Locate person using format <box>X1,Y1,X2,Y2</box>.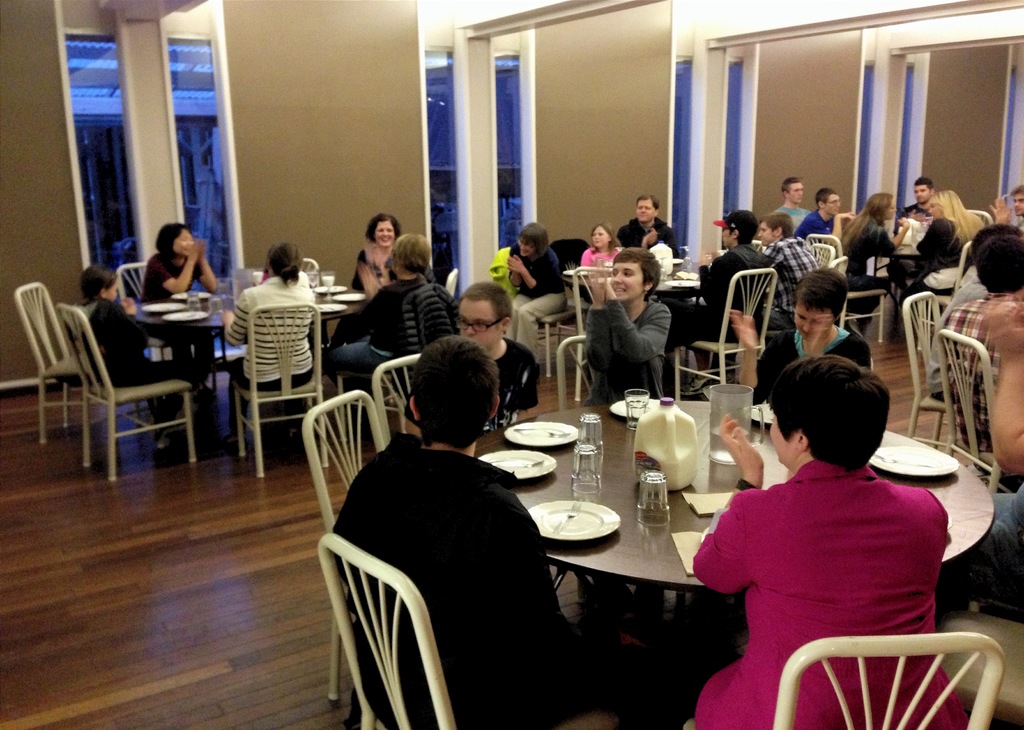
<box>835,189,909,337</box>.
